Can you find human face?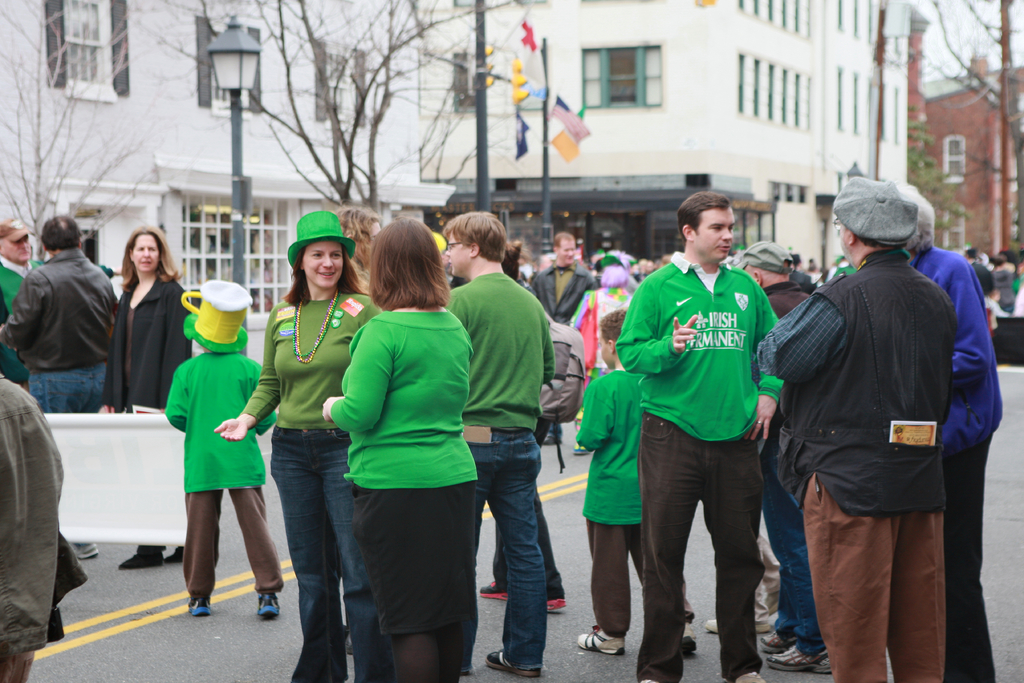
Yes, bounding box: [442, 228, 472, 278].
